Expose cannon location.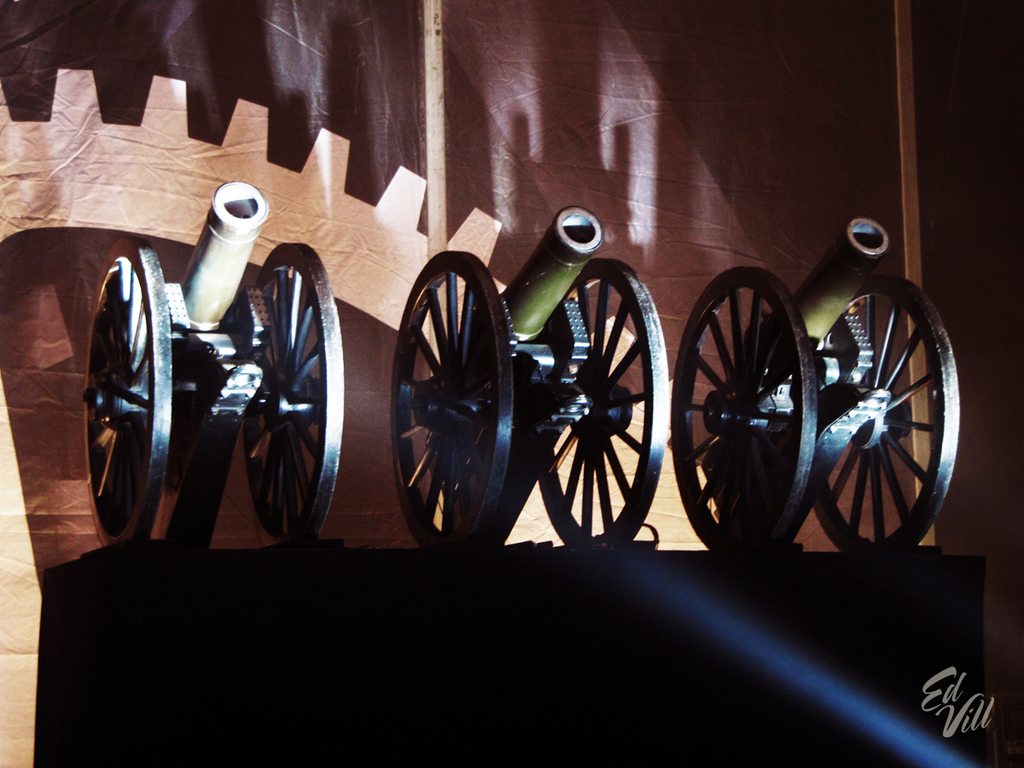
Exposed at 388, 203, 666, 554.
